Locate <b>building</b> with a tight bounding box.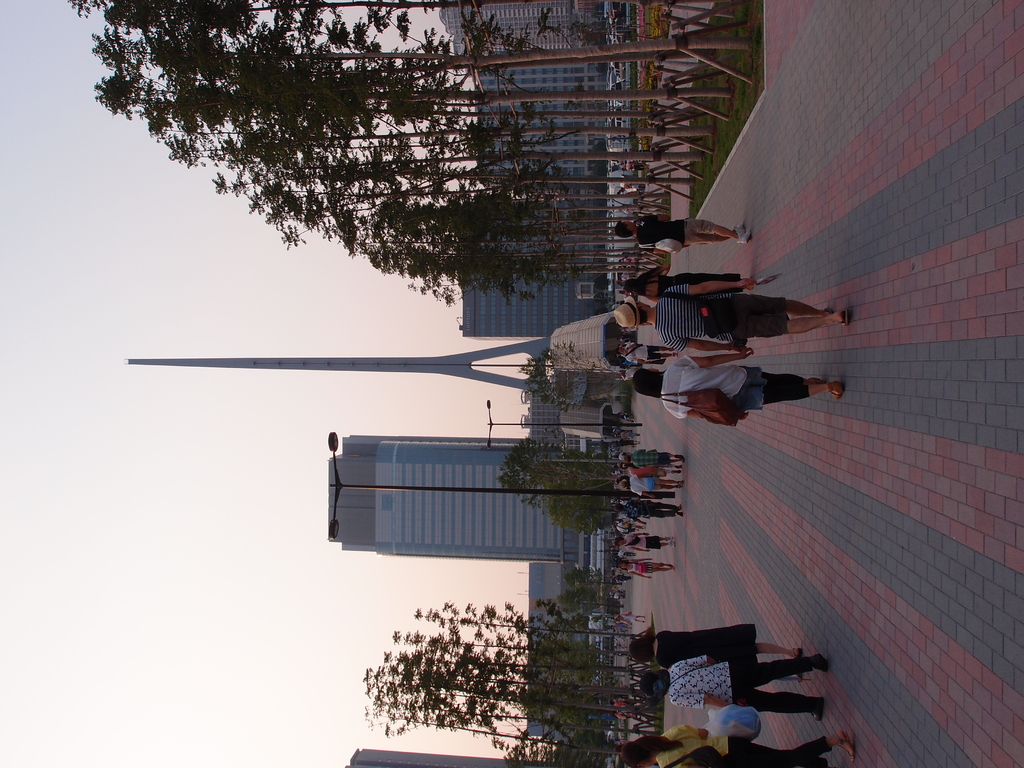
{"left": 348, "top": 744, "right": 573, "bottom": 767}.
